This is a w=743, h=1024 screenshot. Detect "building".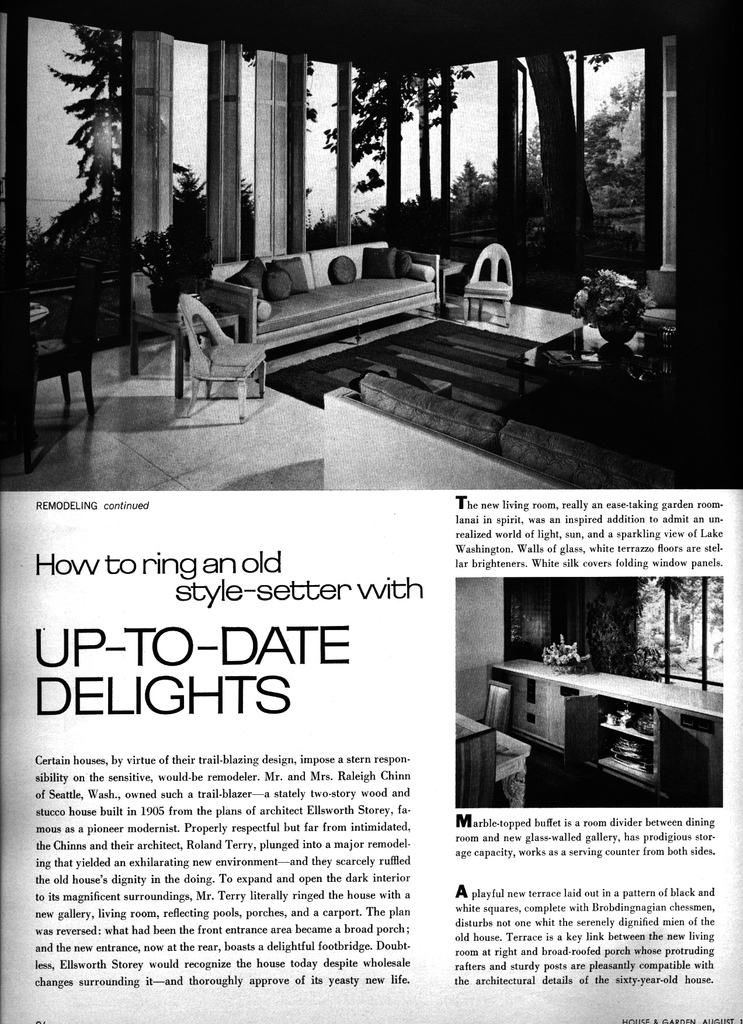
(454, 580, 723, 809).
